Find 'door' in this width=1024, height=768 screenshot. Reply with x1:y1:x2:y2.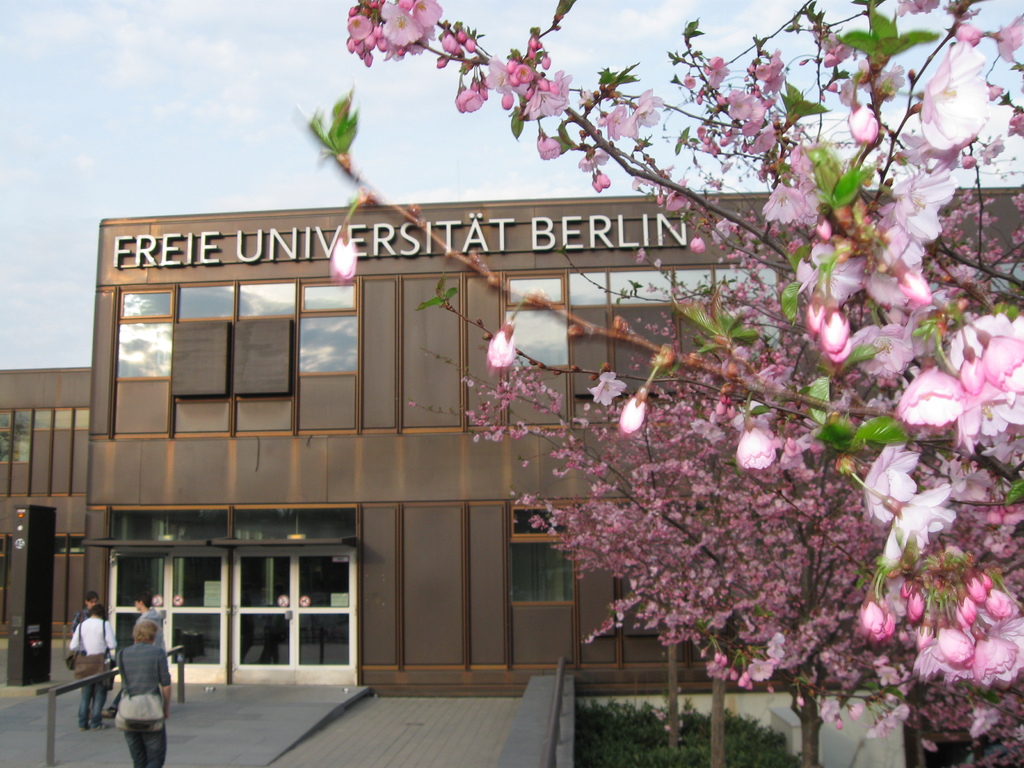
106:549:234:686.
